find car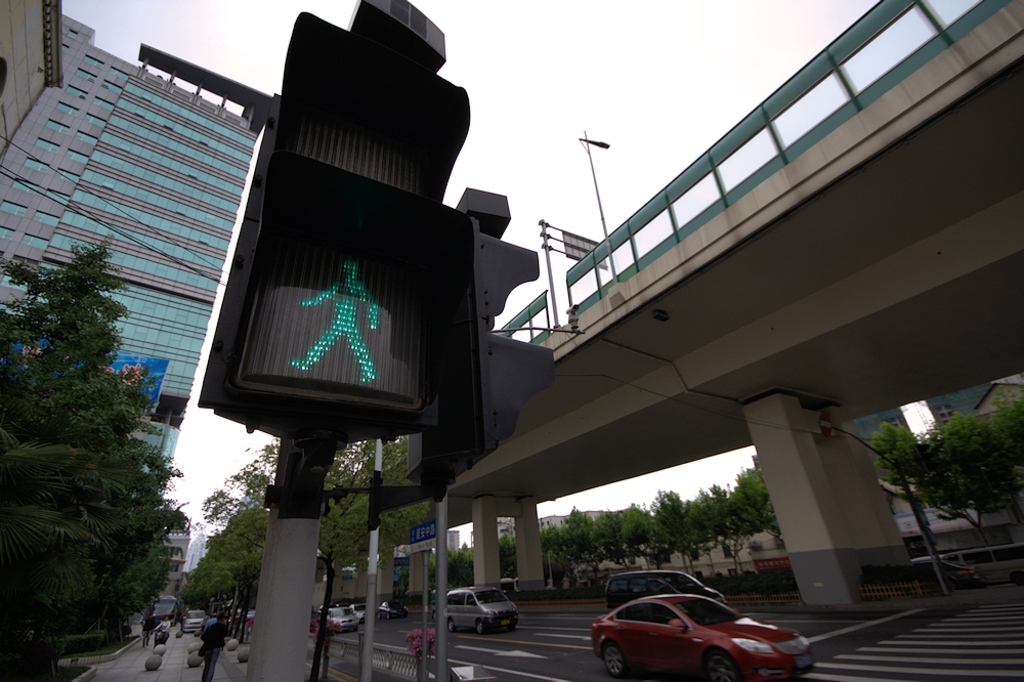
<box>181,610,208,630</box>
